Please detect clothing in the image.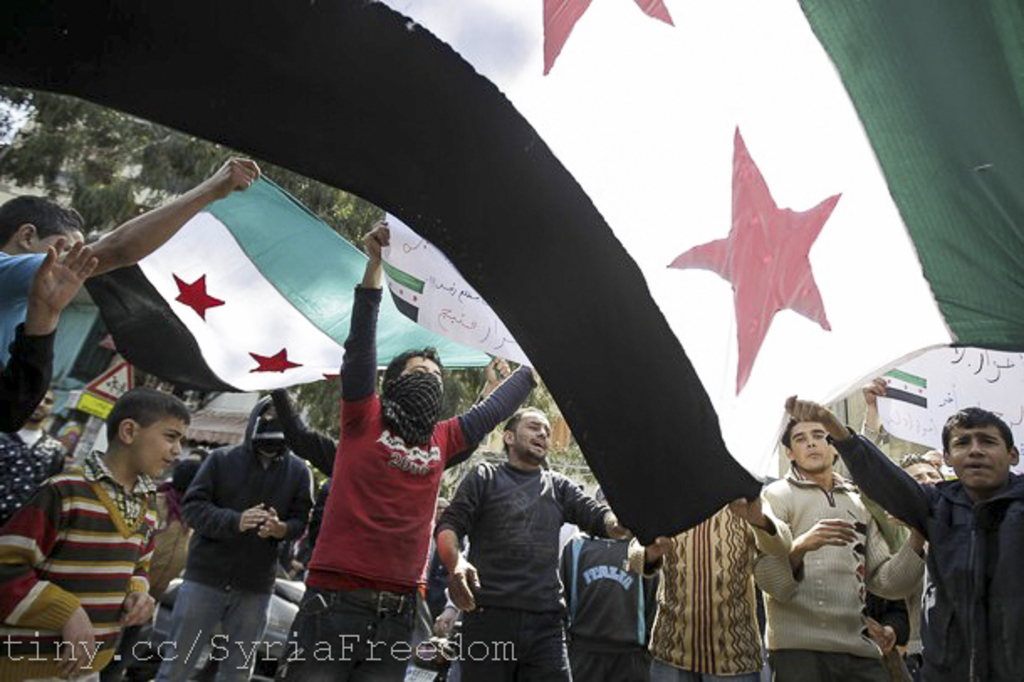
l=846, t=395, r=935, b=674.
